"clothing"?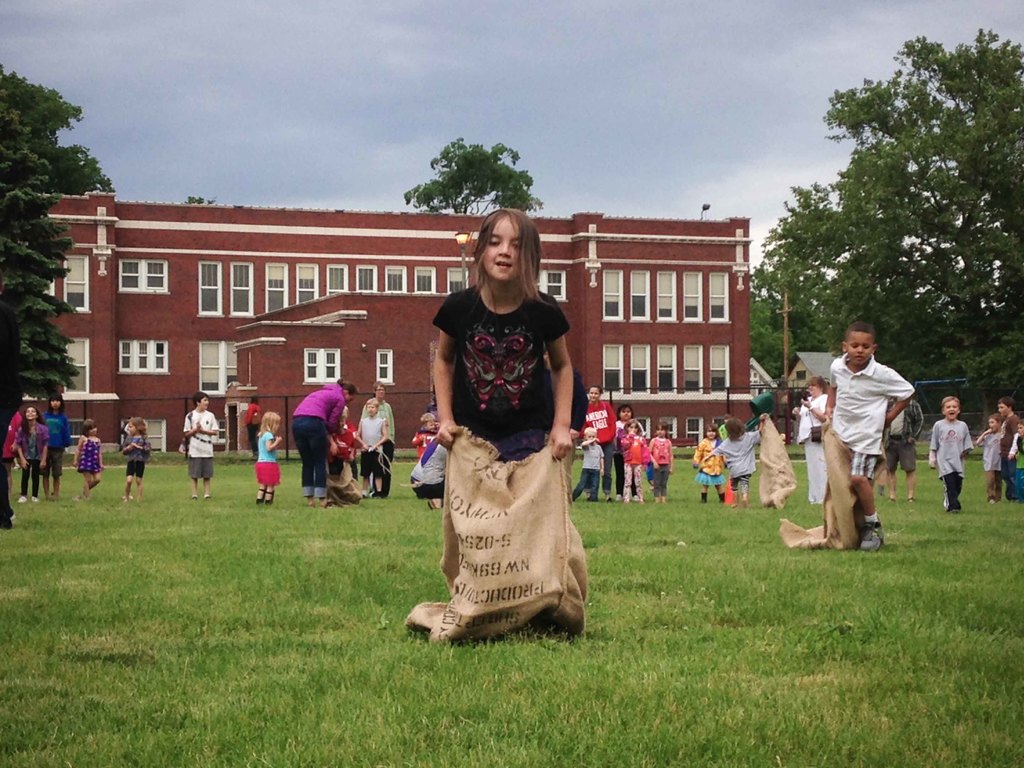
430/282/573/458
